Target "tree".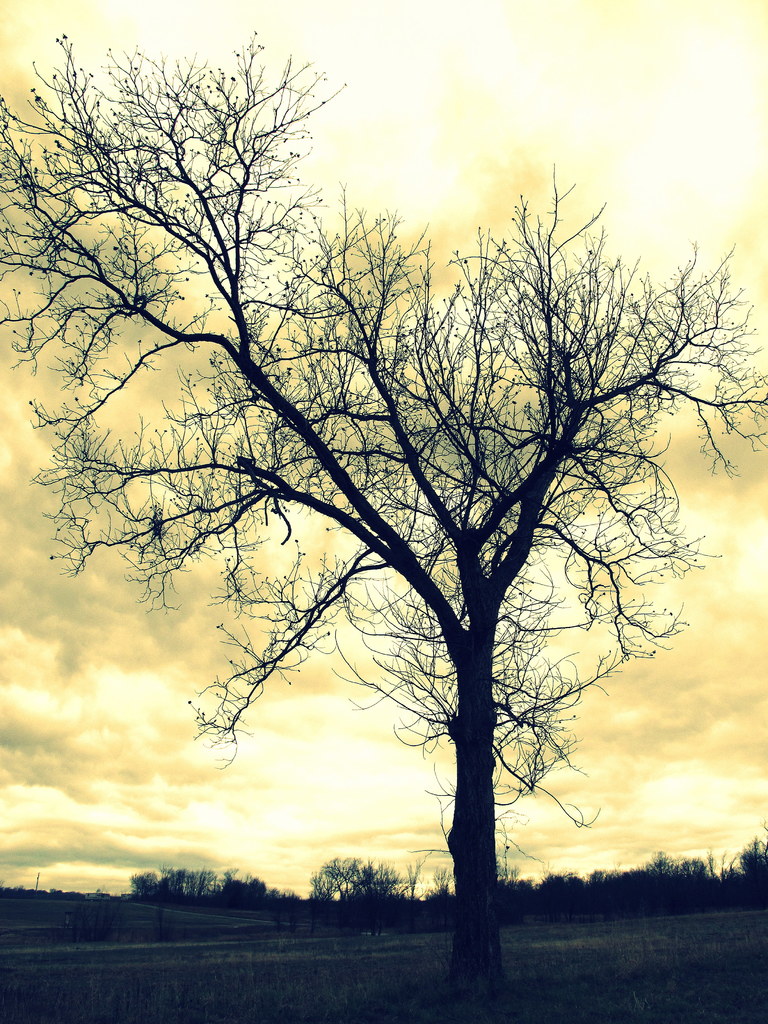
Target region: box=[0, 25, 767, 1006].
